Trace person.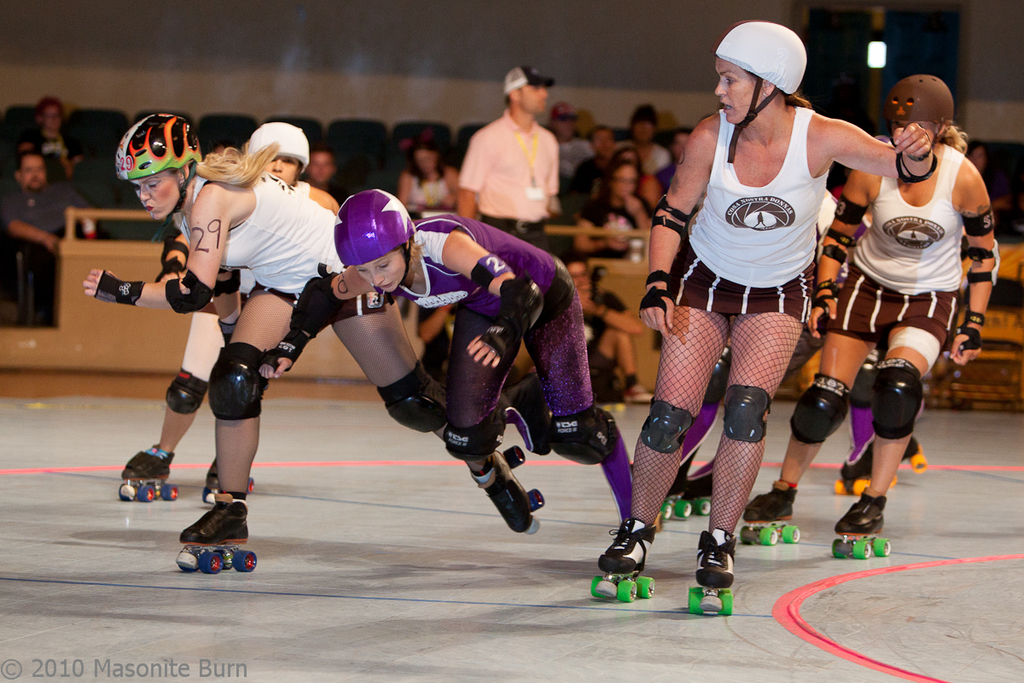
Traced to [398,143,454,214].
